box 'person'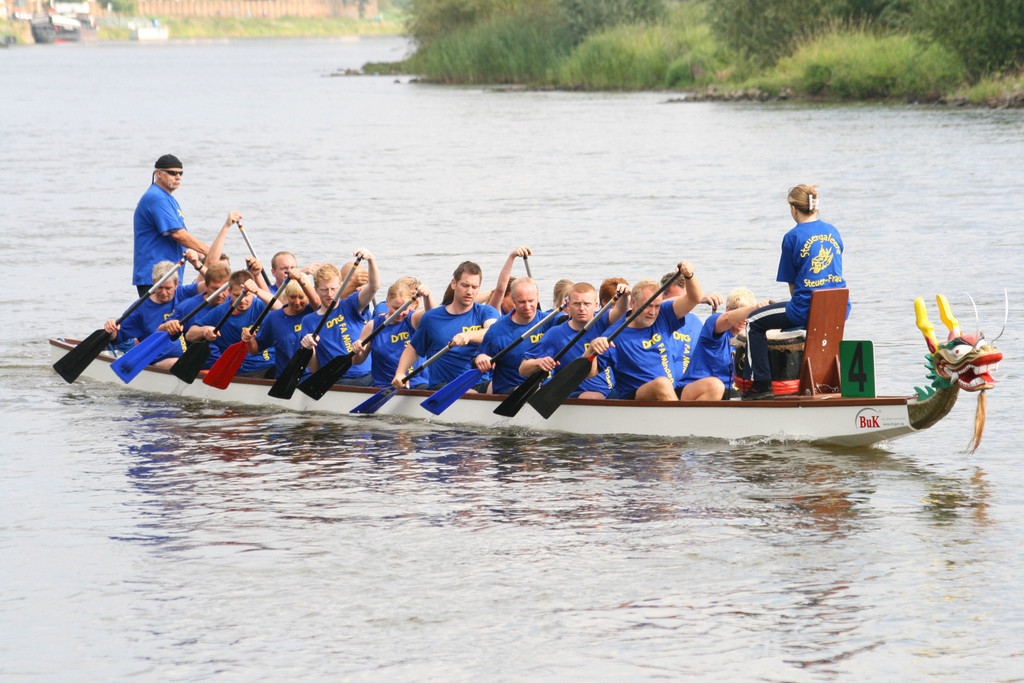
detection(328, 279, 437, 387)
